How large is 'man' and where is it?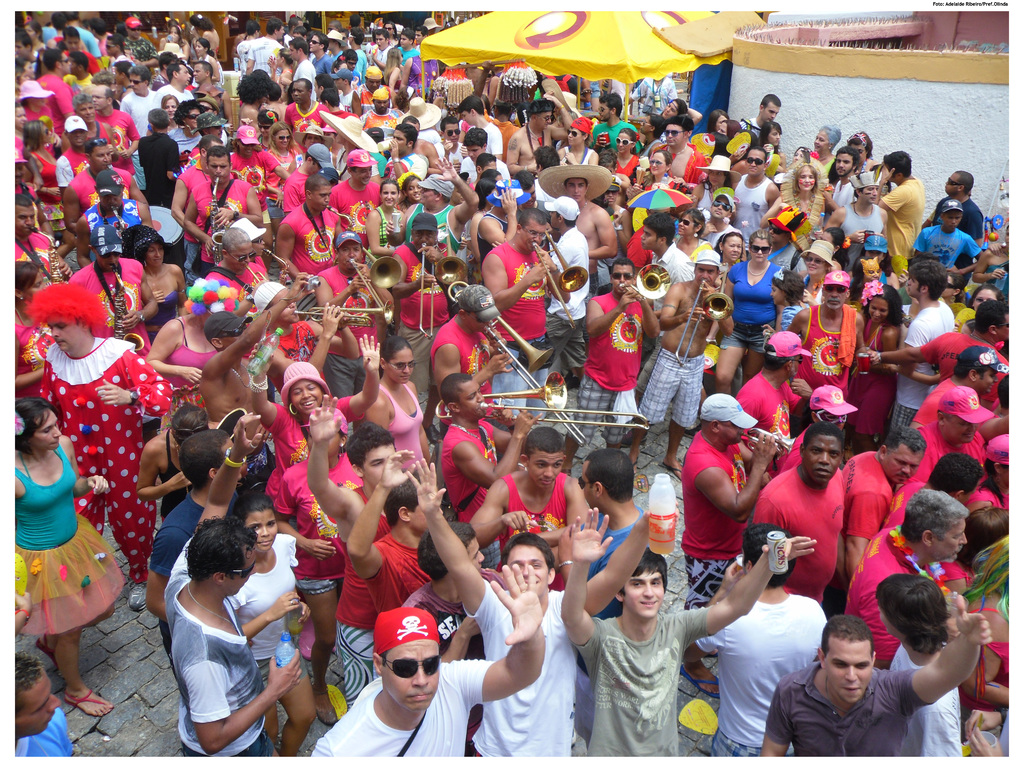
Bounding box: (x1=905, y1=392, x2=1004, y2=477).
